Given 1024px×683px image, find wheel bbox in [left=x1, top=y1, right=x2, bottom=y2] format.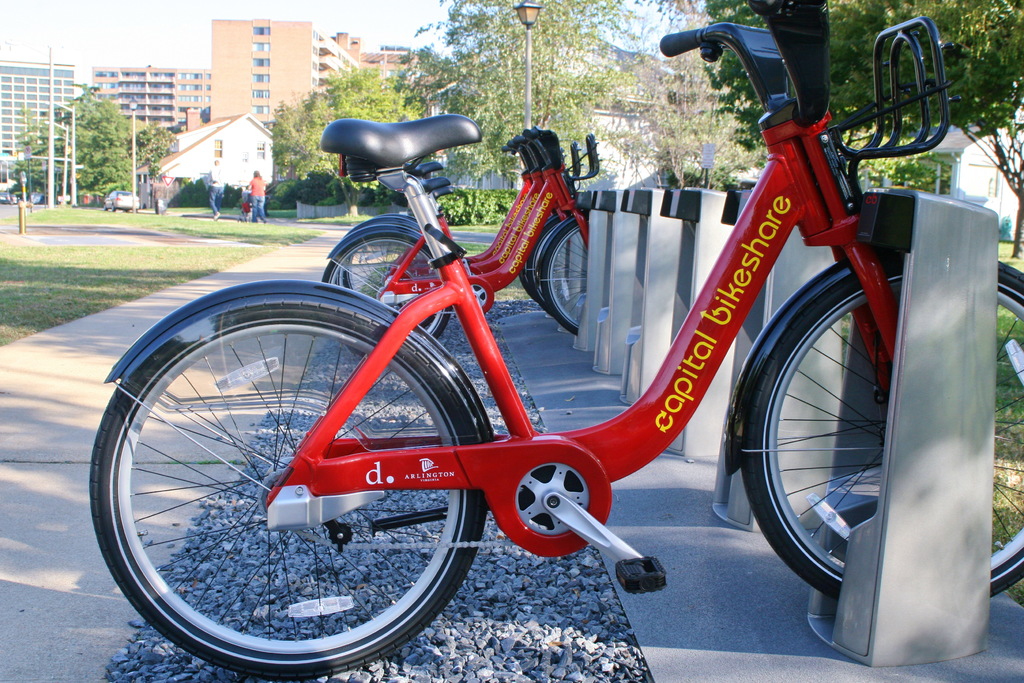
[left=335, top=210, right=429, bottom=333].
